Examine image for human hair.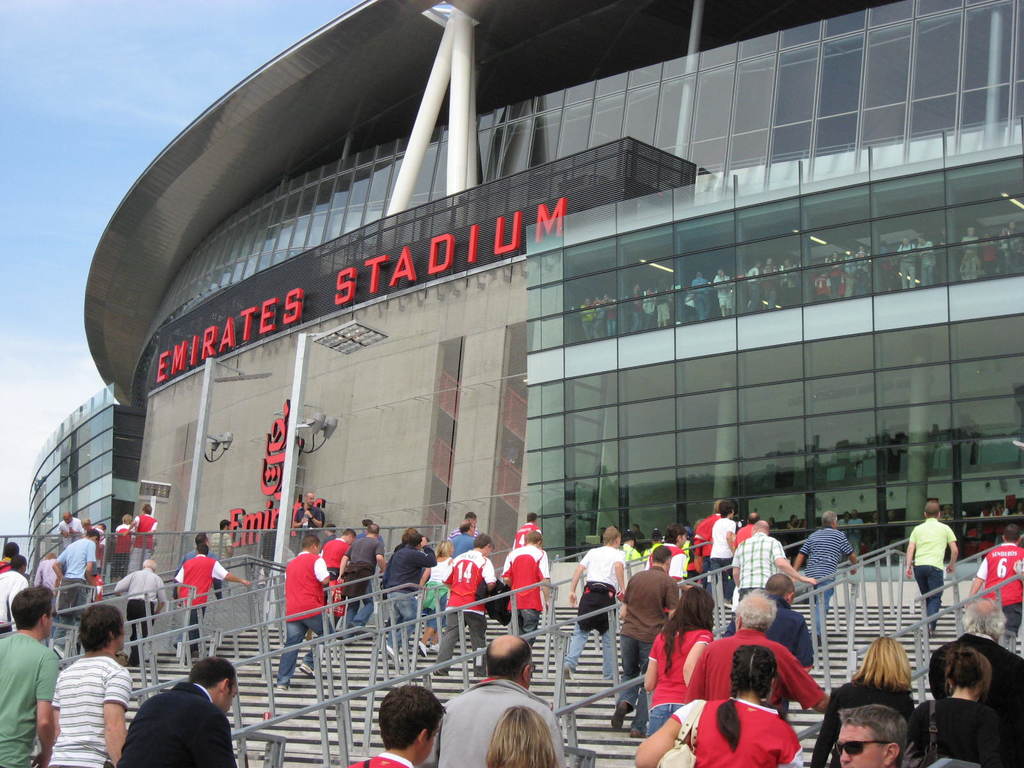
Examination result: x1=434, y1=538, x2=452, y2=560.
